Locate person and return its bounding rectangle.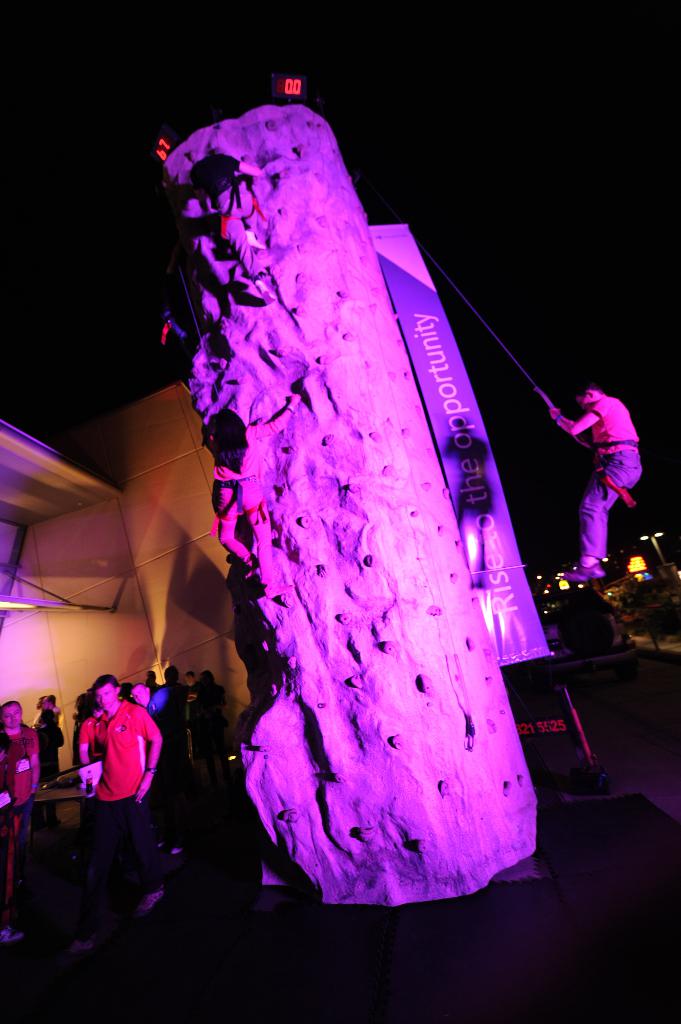
550,384,639,582.
